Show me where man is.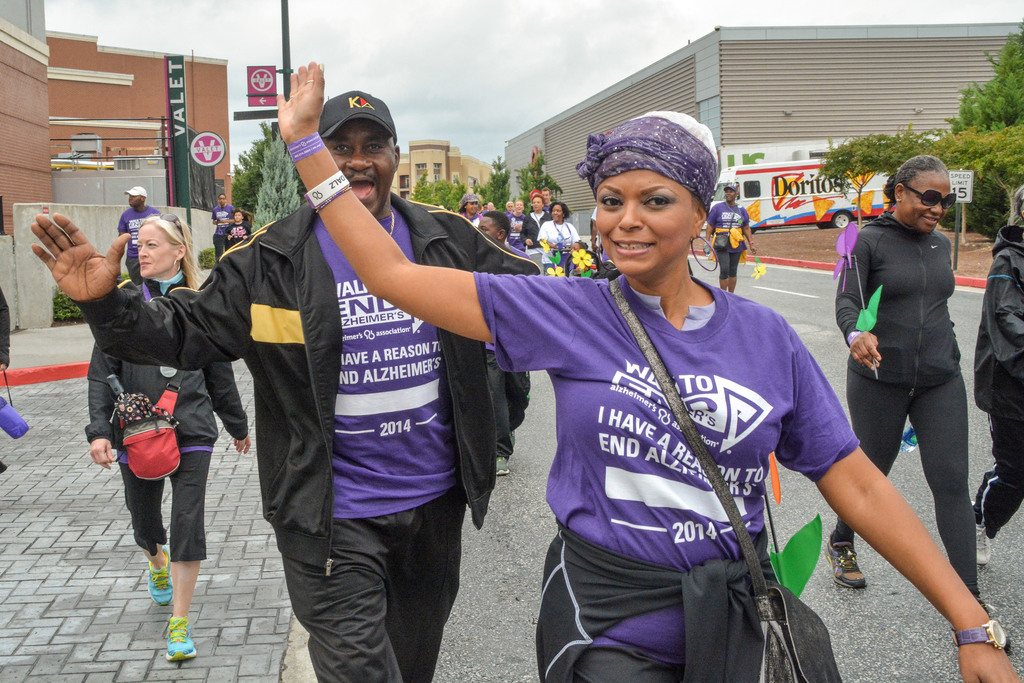
man is at BBox(541, 186, 556, 217).
